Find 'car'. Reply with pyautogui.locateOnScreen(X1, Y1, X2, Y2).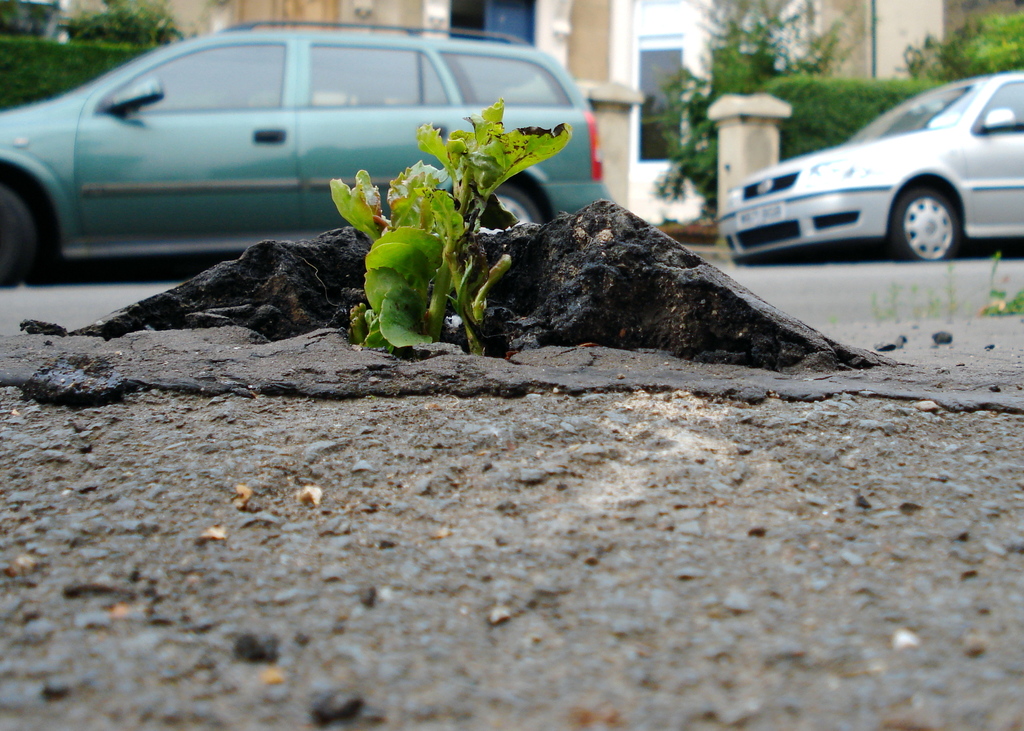
pyautogui.locateOnScreen(0, 14, 609, 294).
